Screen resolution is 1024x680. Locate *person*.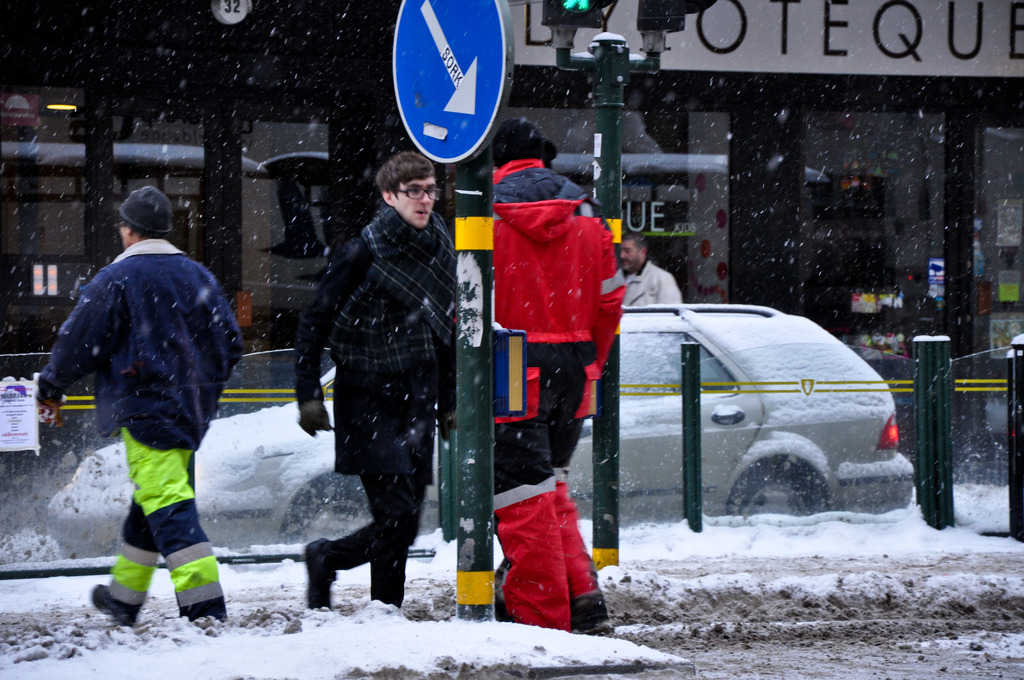
detection(616, 229, 689, 312).
